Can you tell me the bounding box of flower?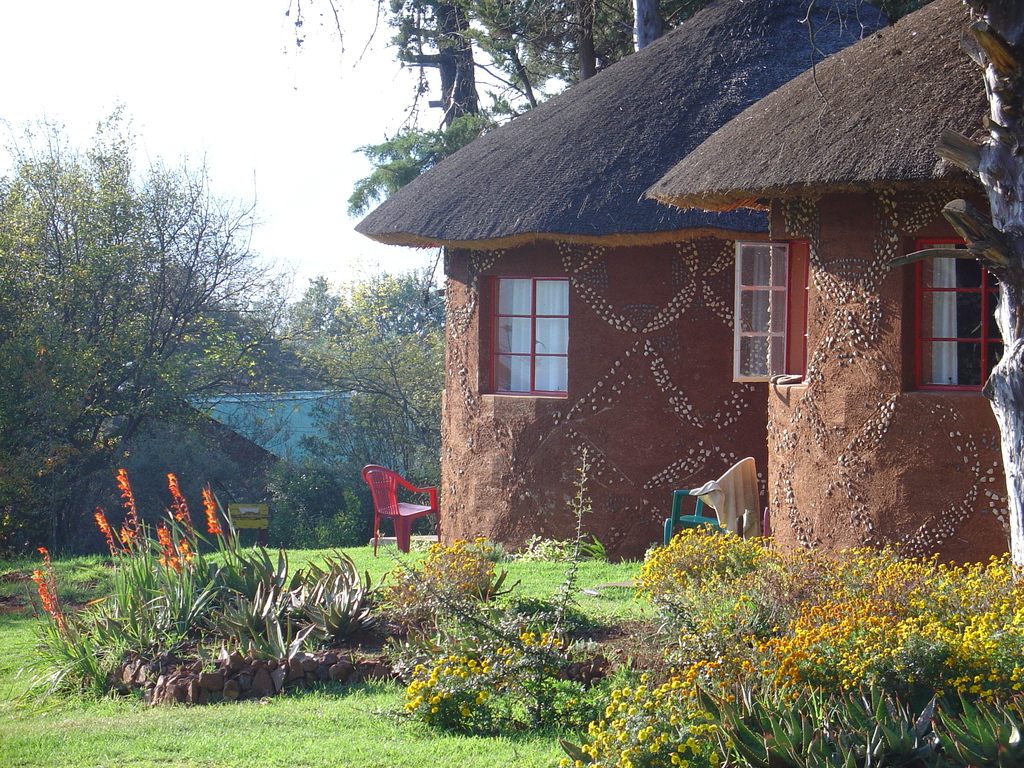
[93, 508, 116, 545].
